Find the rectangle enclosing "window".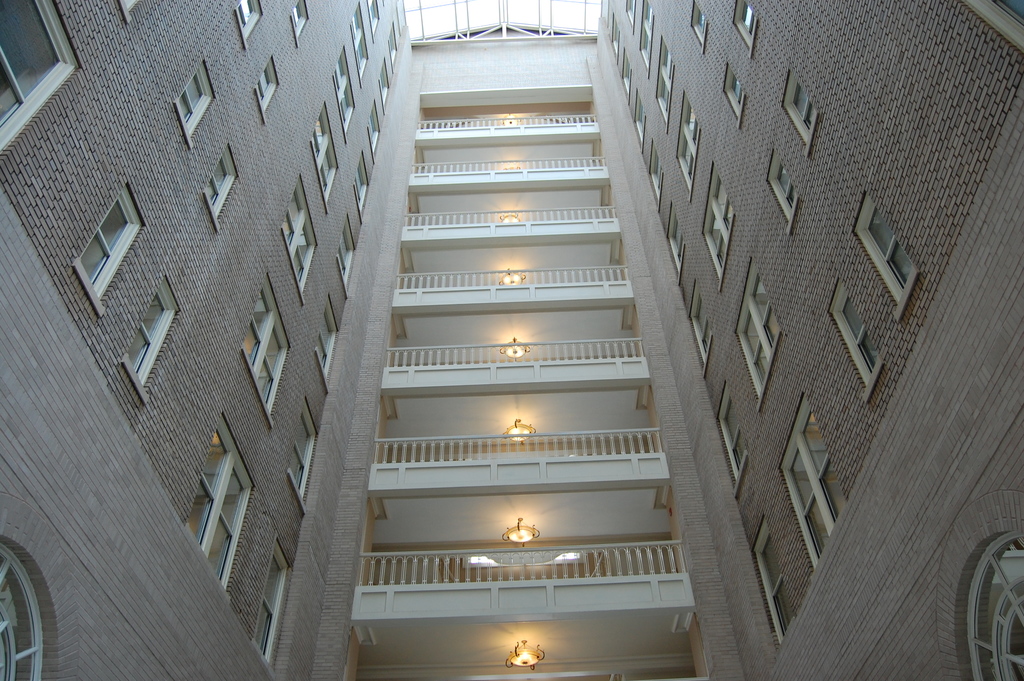
[291, 0, 309, 40].
